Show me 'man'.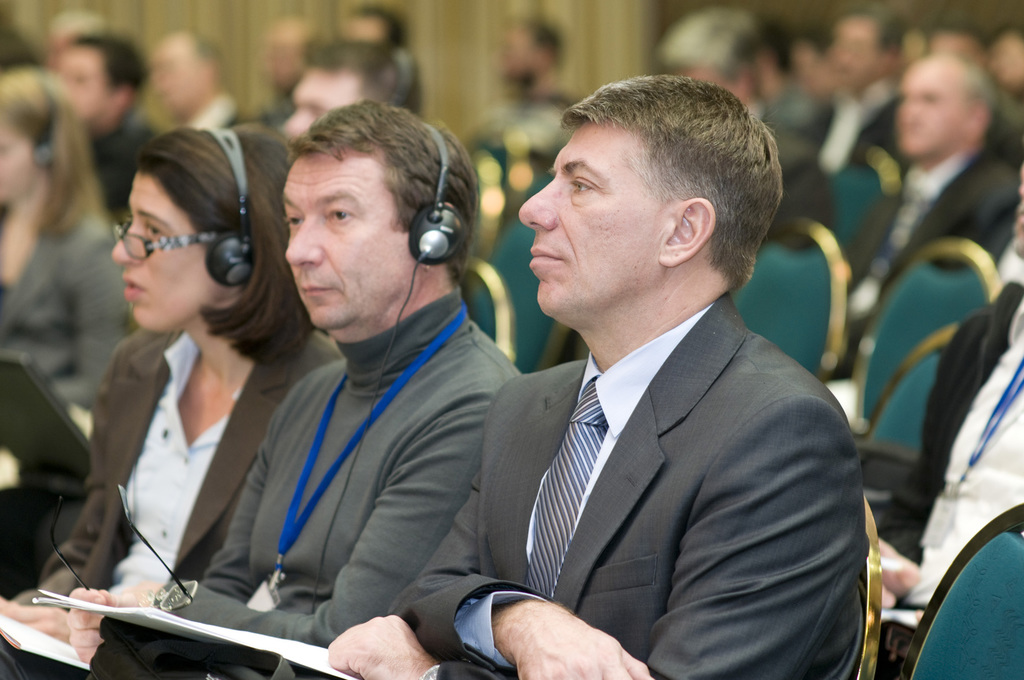
'man' is here: (55, 99, 525, 679).
